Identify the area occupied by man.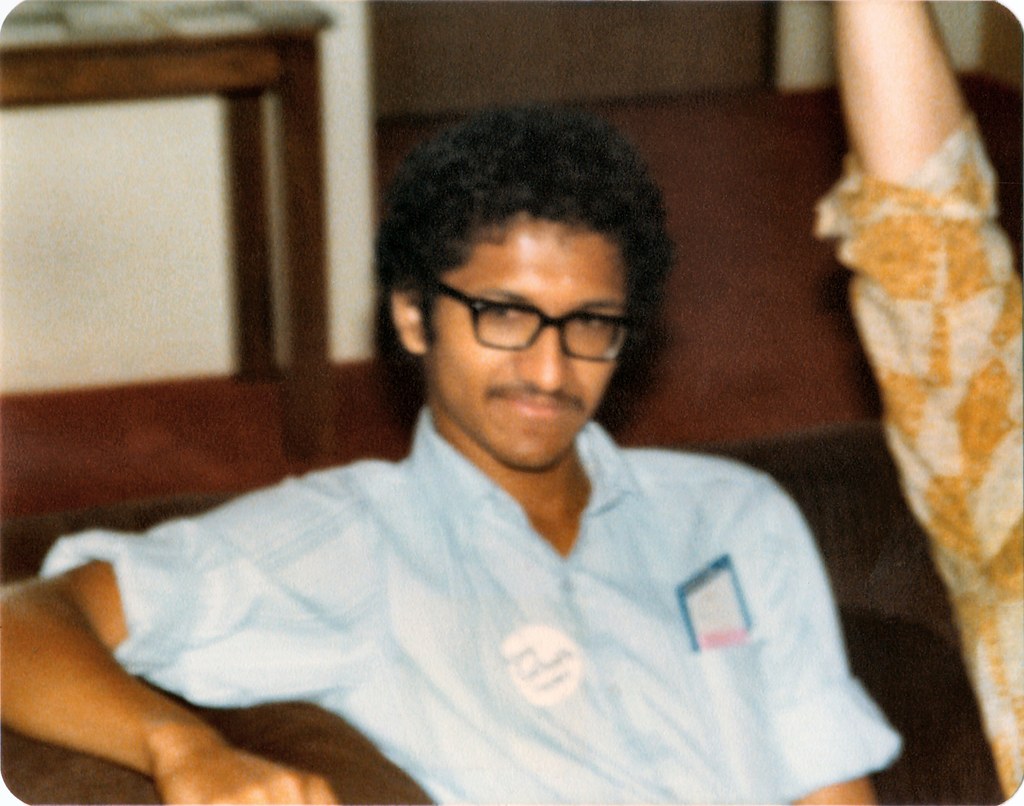
Area: x1=76, y1=117, x2=913, y2=796.
